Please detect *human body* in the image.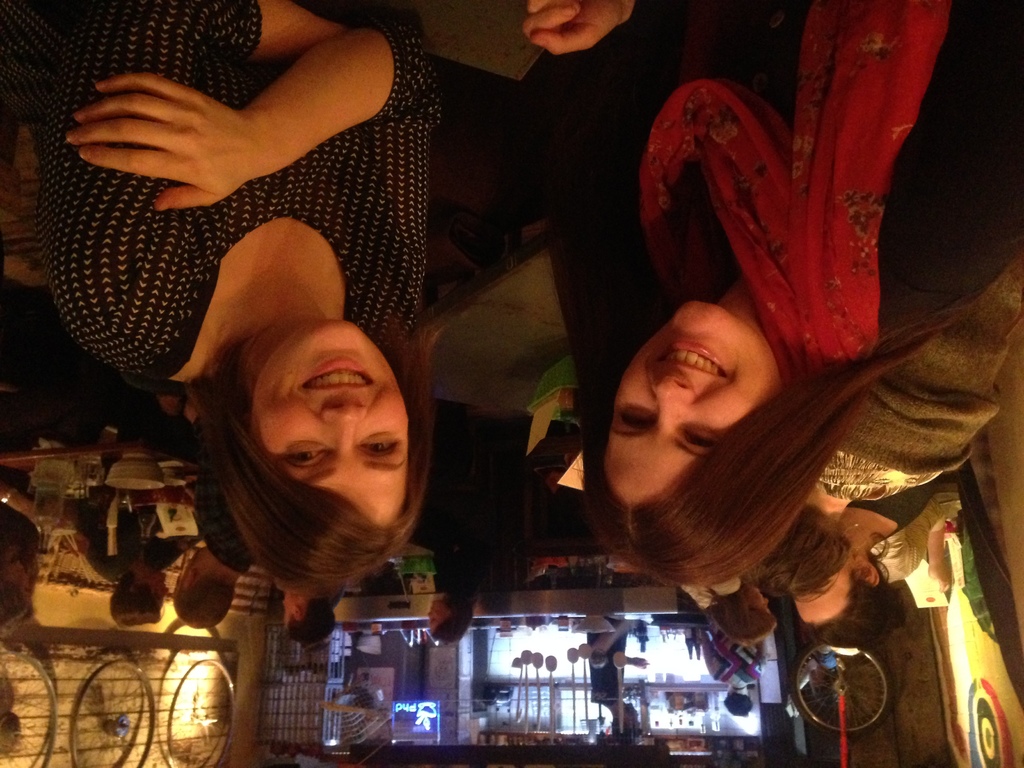
BBox(845, 479, 948, 550).
